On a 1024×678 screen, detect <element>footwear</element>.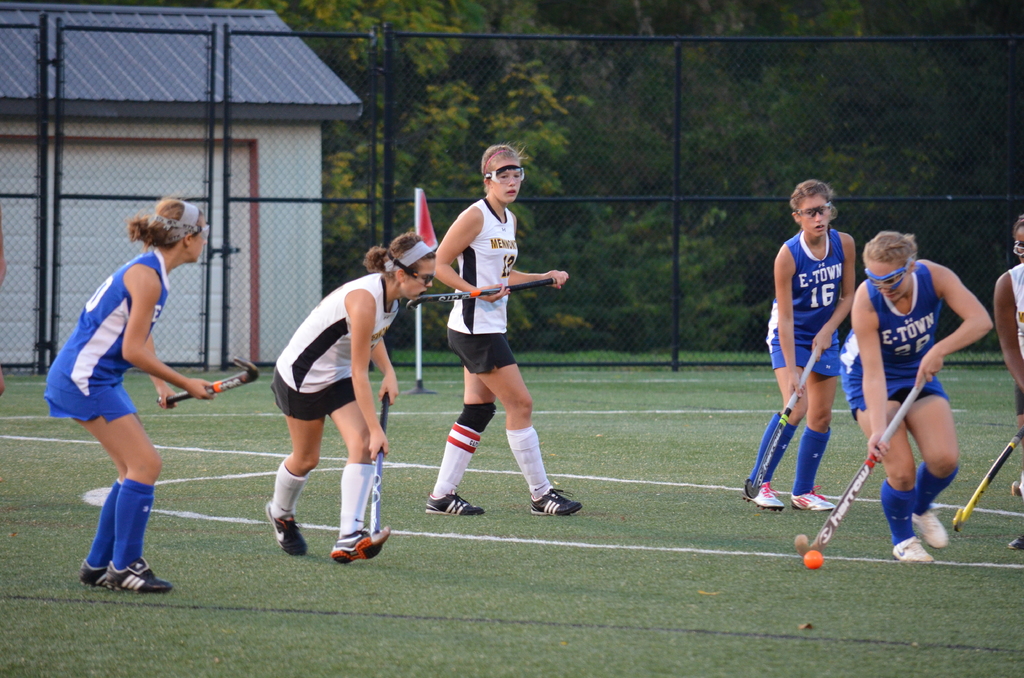
bbox(101, 551, 173, 599).
